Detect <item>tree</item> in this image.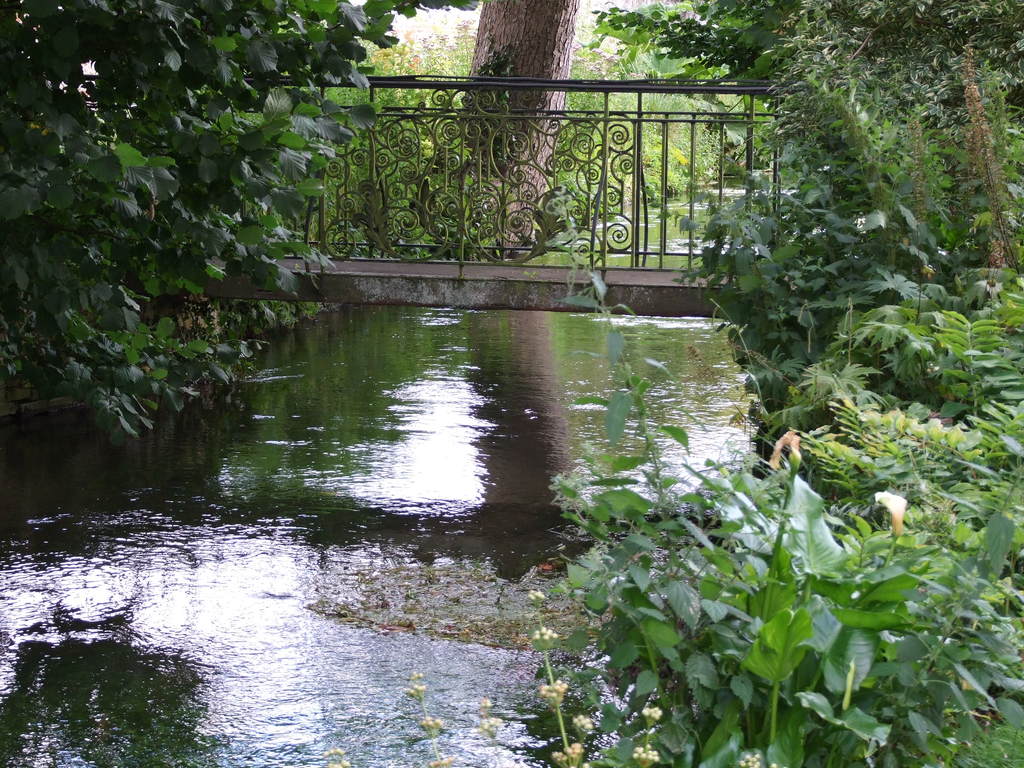
Detection: Rect(405, 0, 589, 252).
